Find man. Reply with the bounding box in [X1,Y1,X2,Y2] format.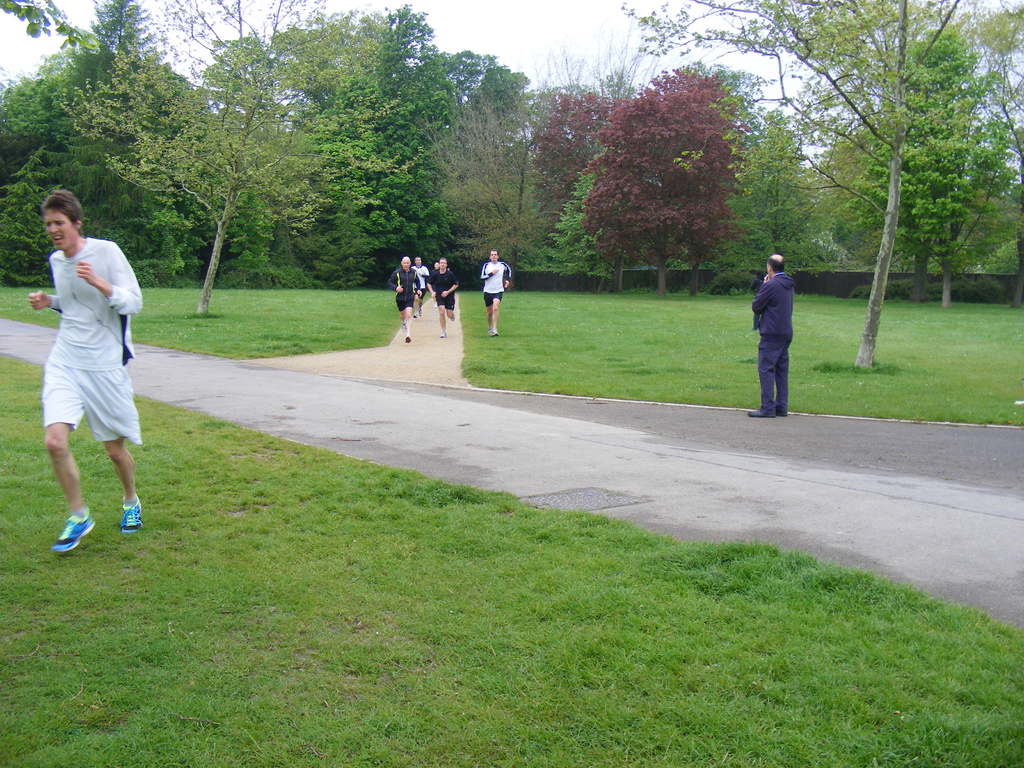
[426,257,456,340].
